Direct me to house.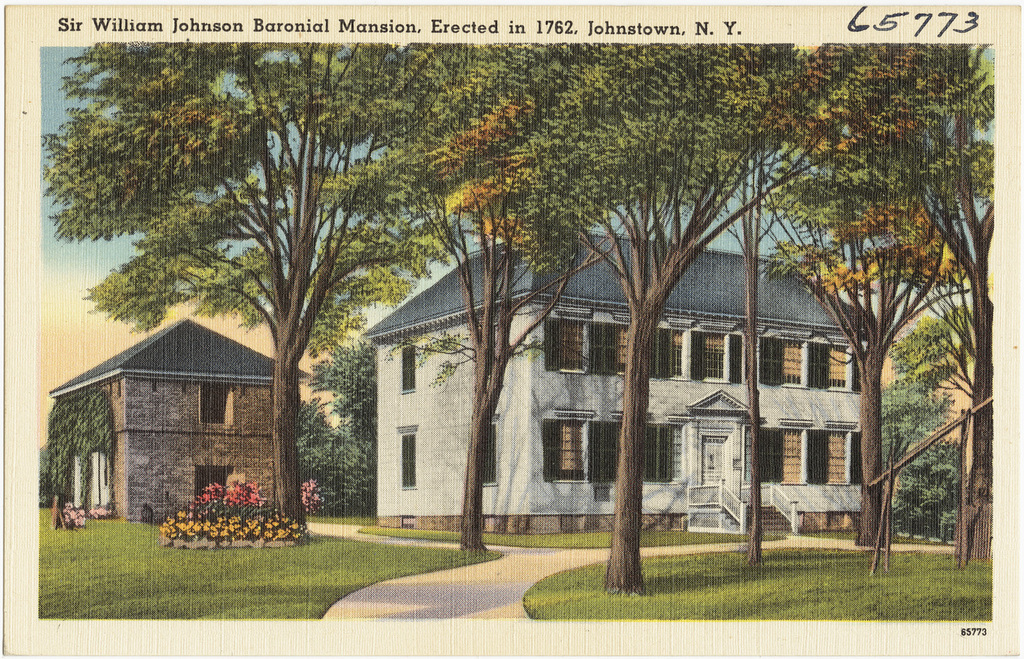
Direction: bbox=(359, 232, 886, 539).
